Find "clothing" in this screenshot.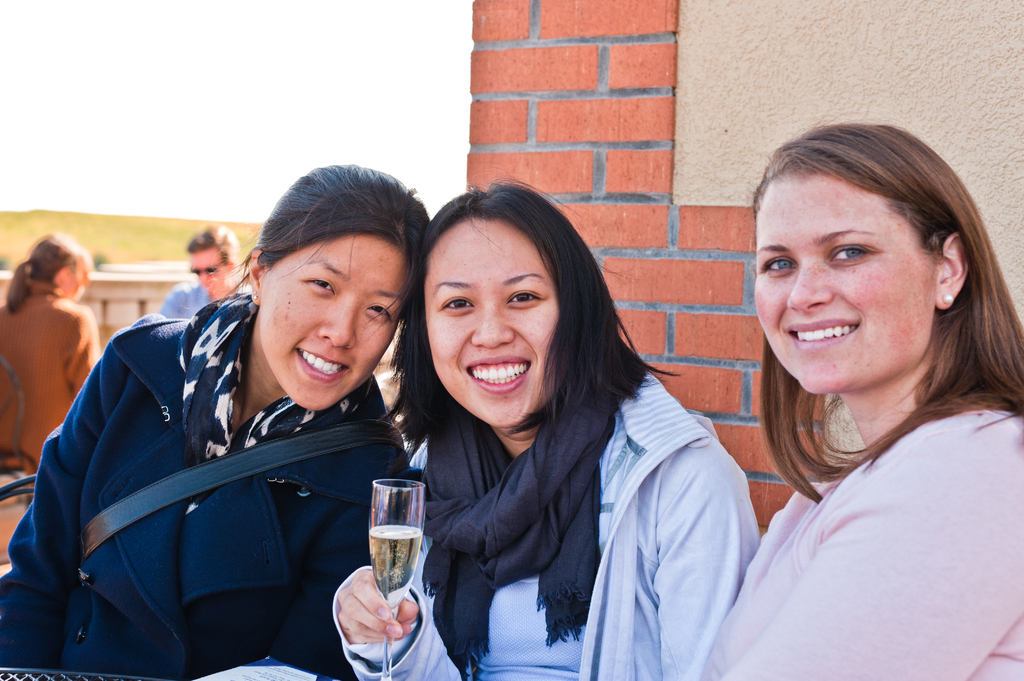
The bounding box for "clothing" is (714, 390, 1023, 680).
